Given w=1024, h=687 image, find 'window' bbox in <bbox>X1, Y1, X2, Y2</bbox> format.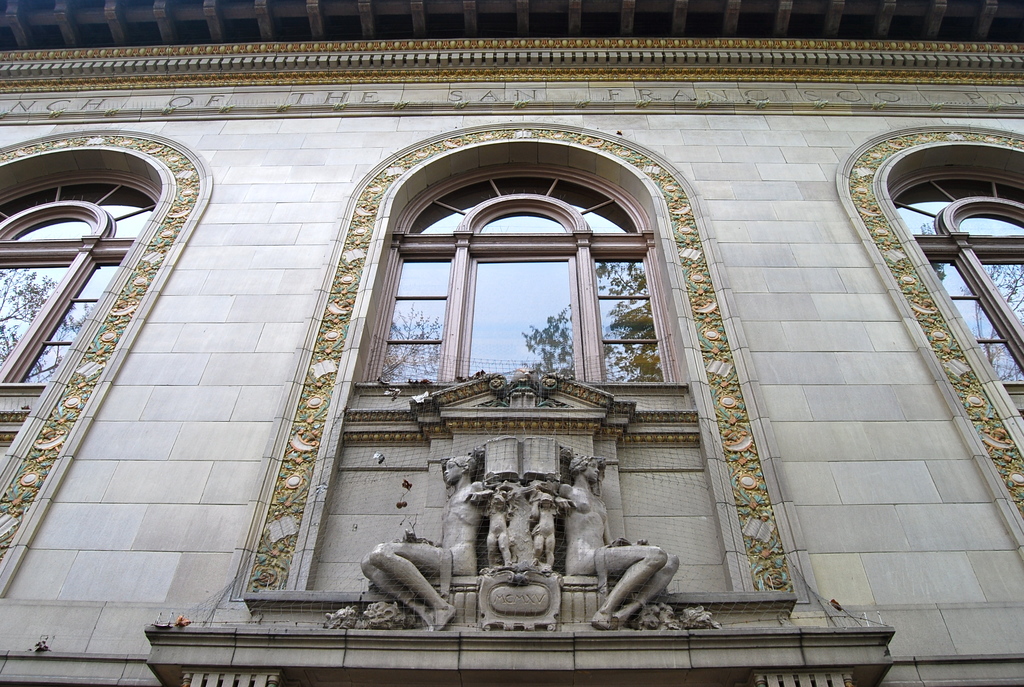
<bbox>0, 123, 212, 595</bbox>.
